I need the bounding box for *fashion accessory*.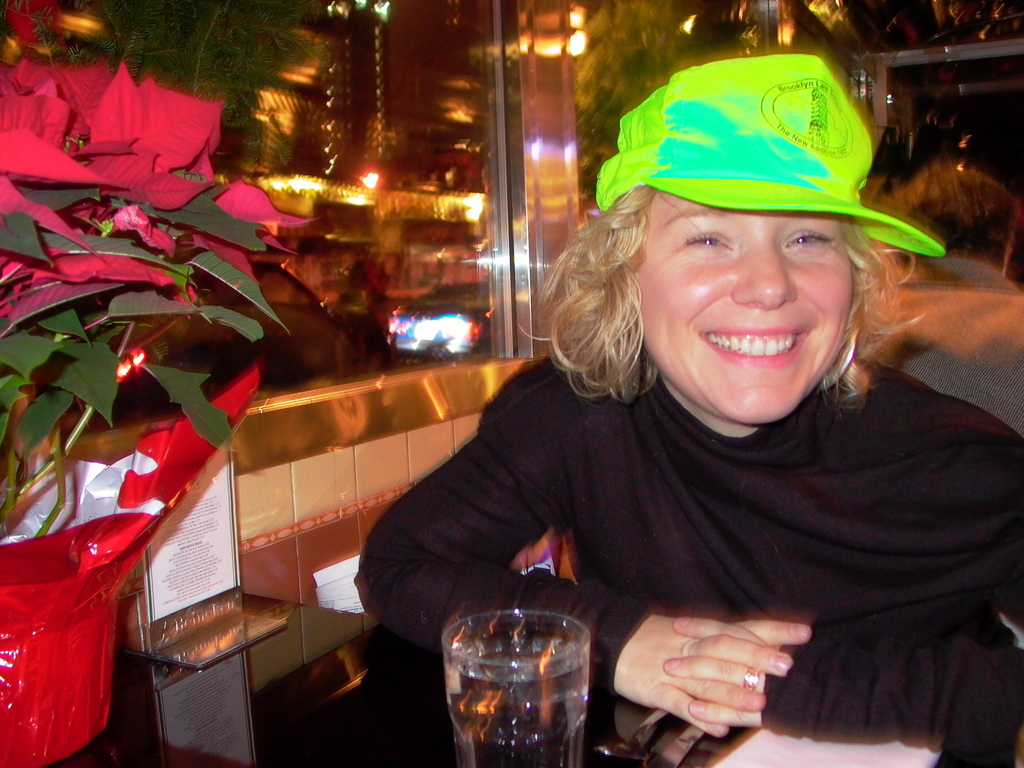
Here it is: (x1=817, y1=319, x2=863, y2=390).
